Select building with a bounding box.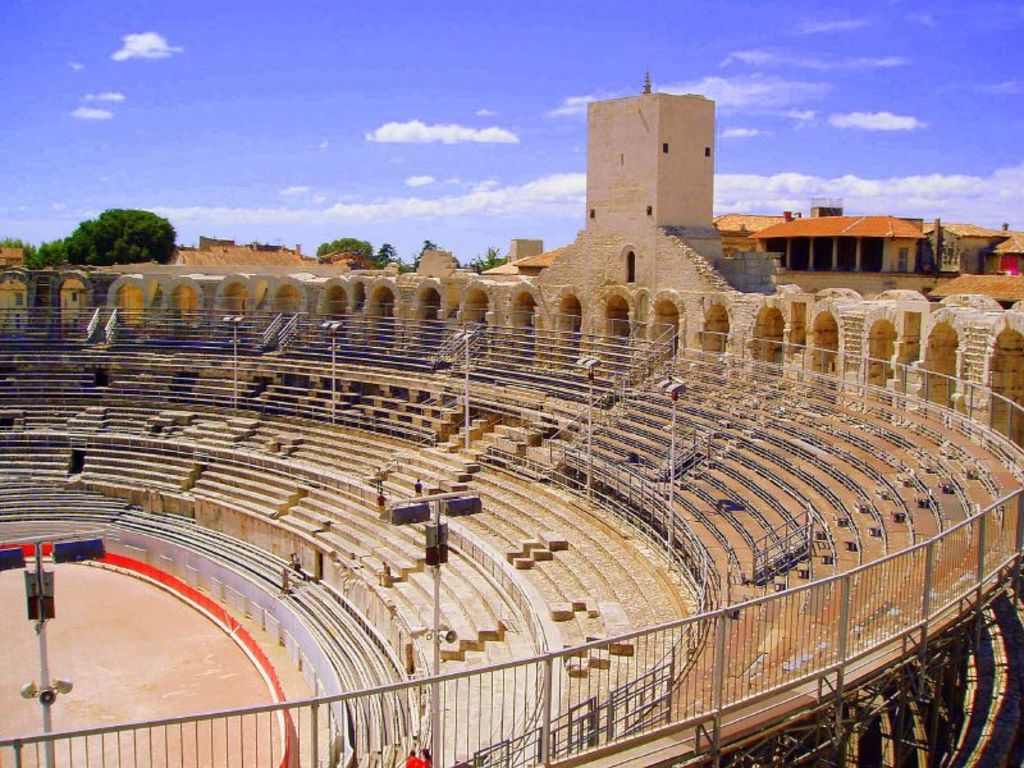
locate(748, 207, 927, 273).
